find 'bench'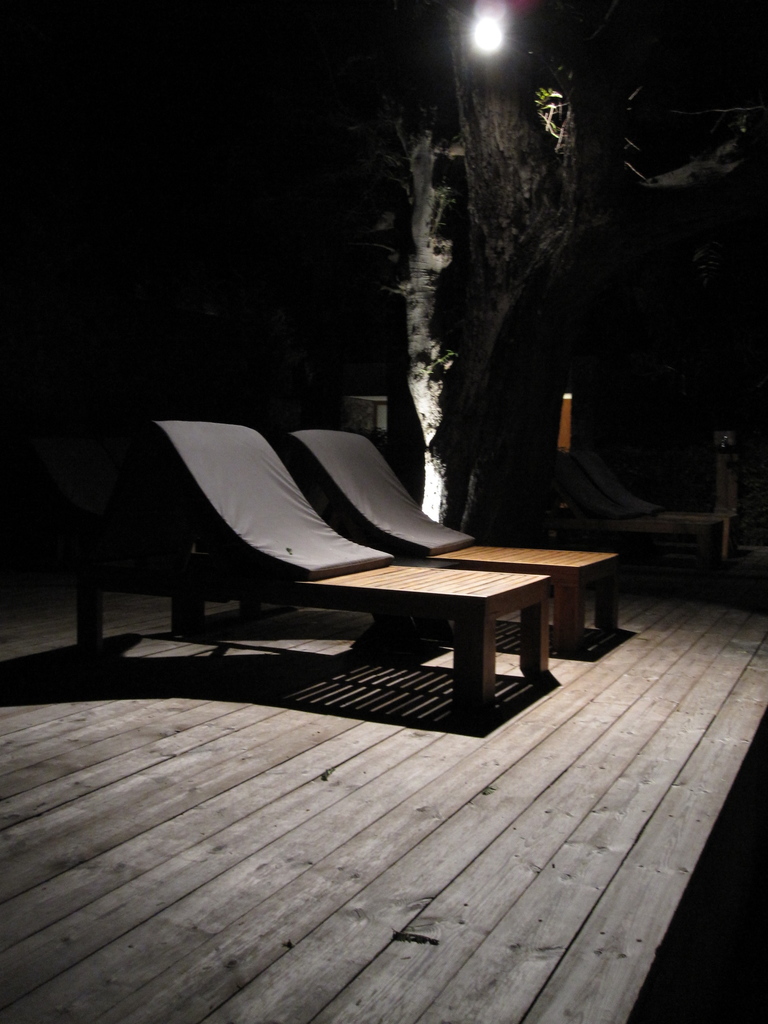
586/483/740/560
